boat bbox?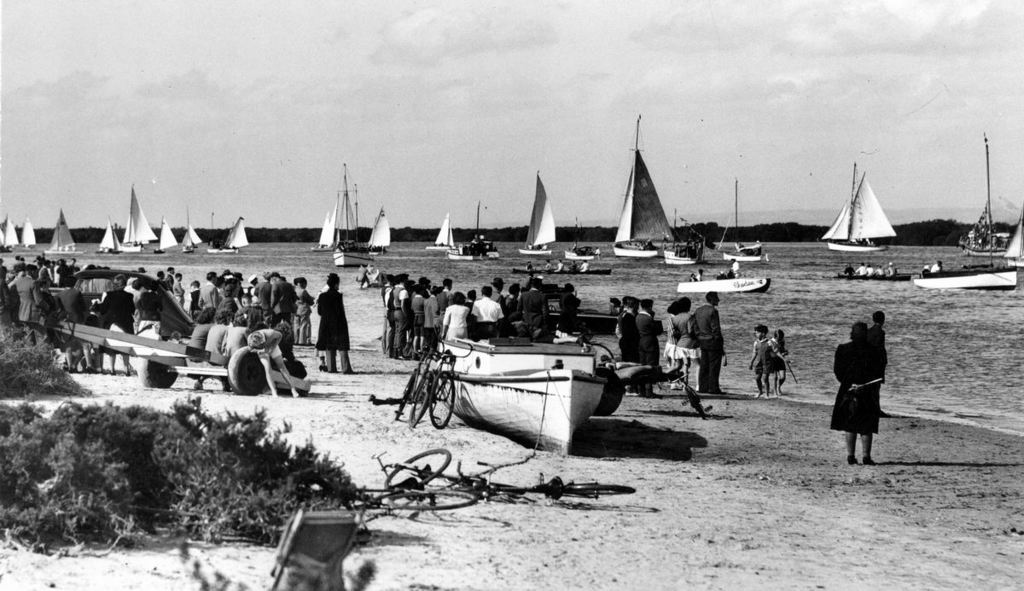
l=563, t=247, r=594, b=260
